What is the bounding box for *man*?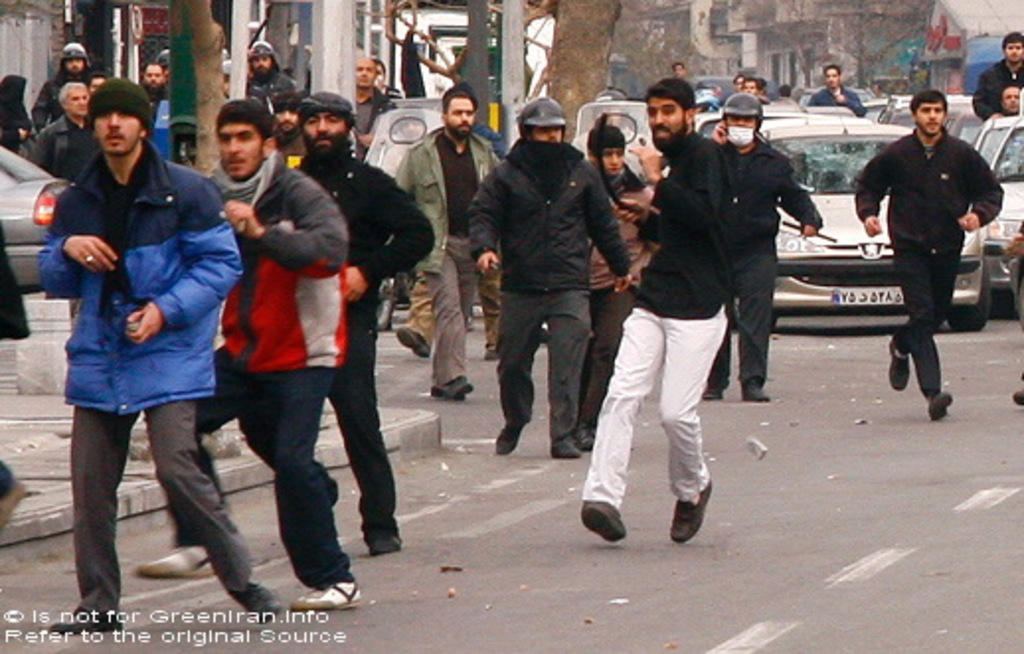
350/57/385/152.
